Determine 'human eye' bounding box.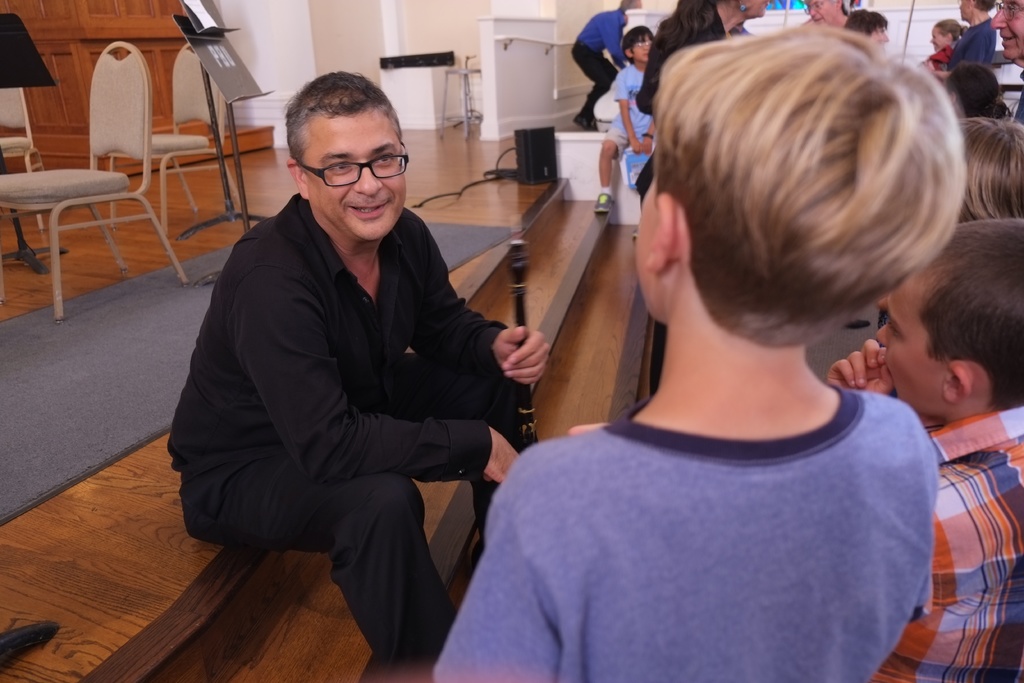
Determined: box=[325, 161, 354, 176].
